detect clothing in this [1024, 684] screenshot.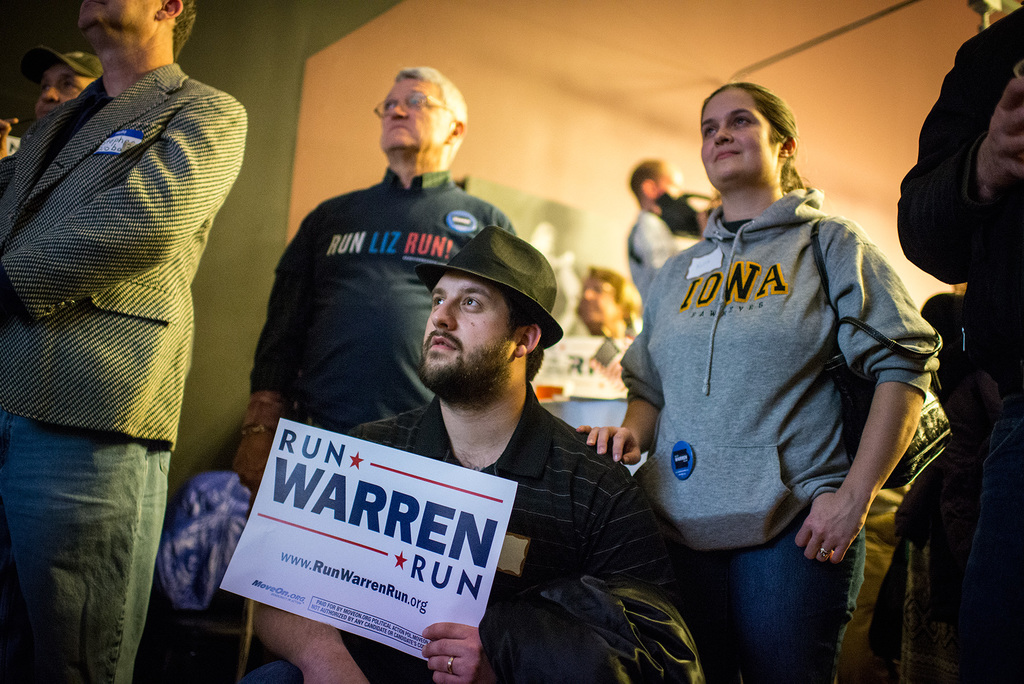
Detection: 842:486:915:683.
